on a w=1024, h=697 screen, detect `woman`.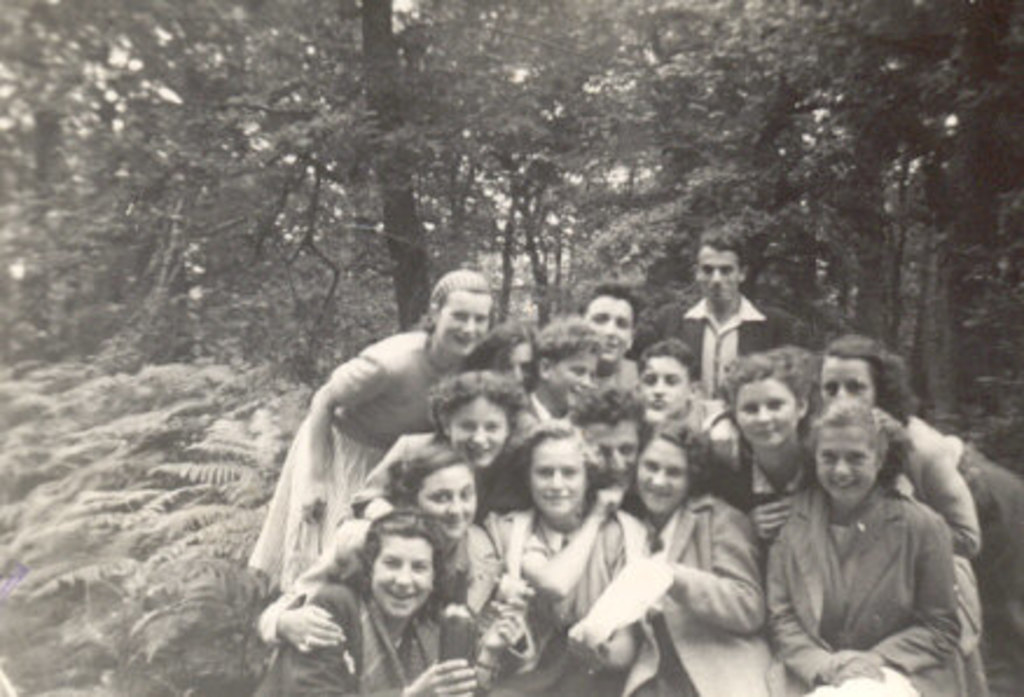
[257, 267, 484, 596].
